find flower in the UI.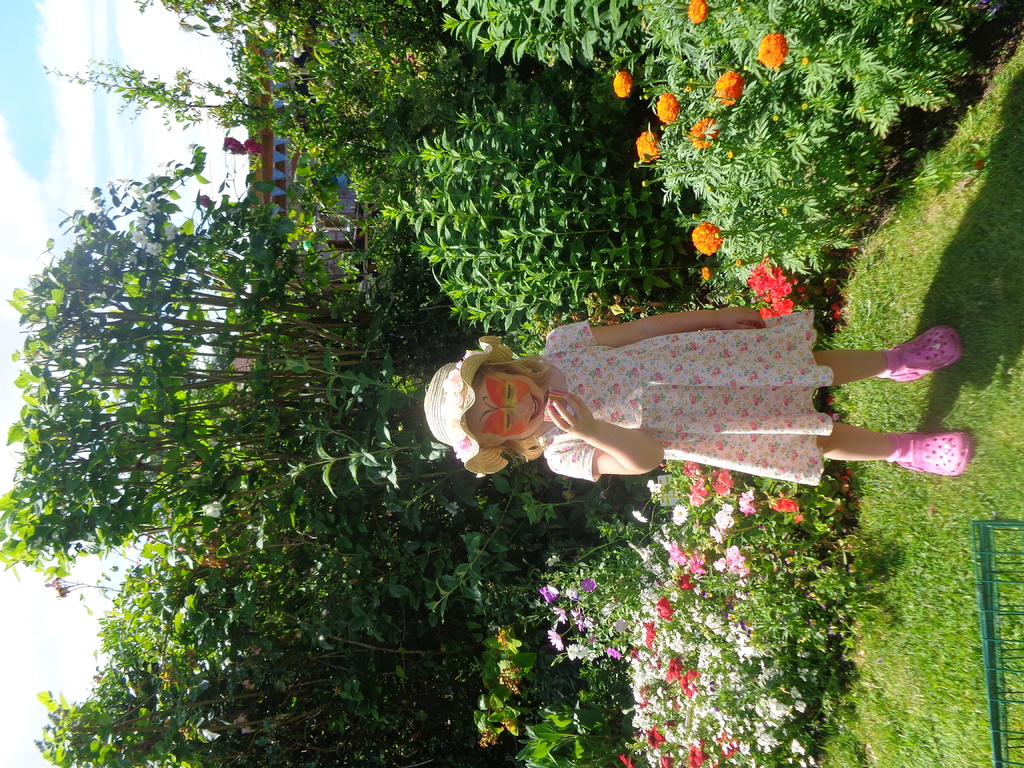
UI element at (x1=612, y1=68, x2=629, y2=98).
